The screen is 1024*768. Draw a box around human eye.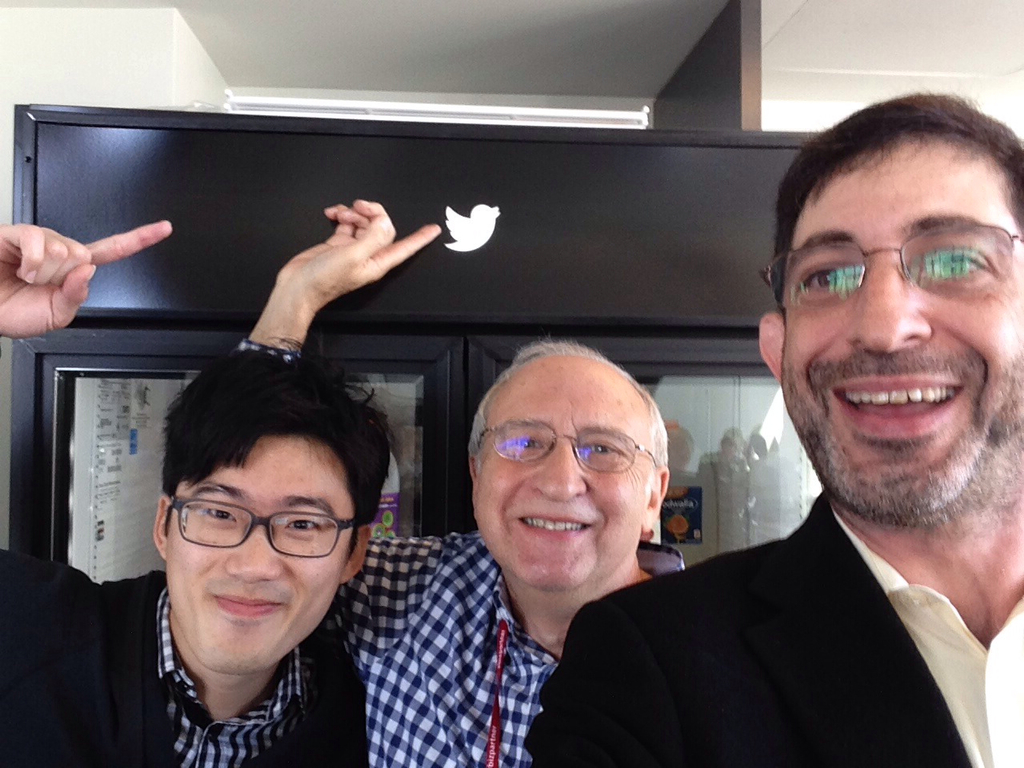
911 249 985 291.
